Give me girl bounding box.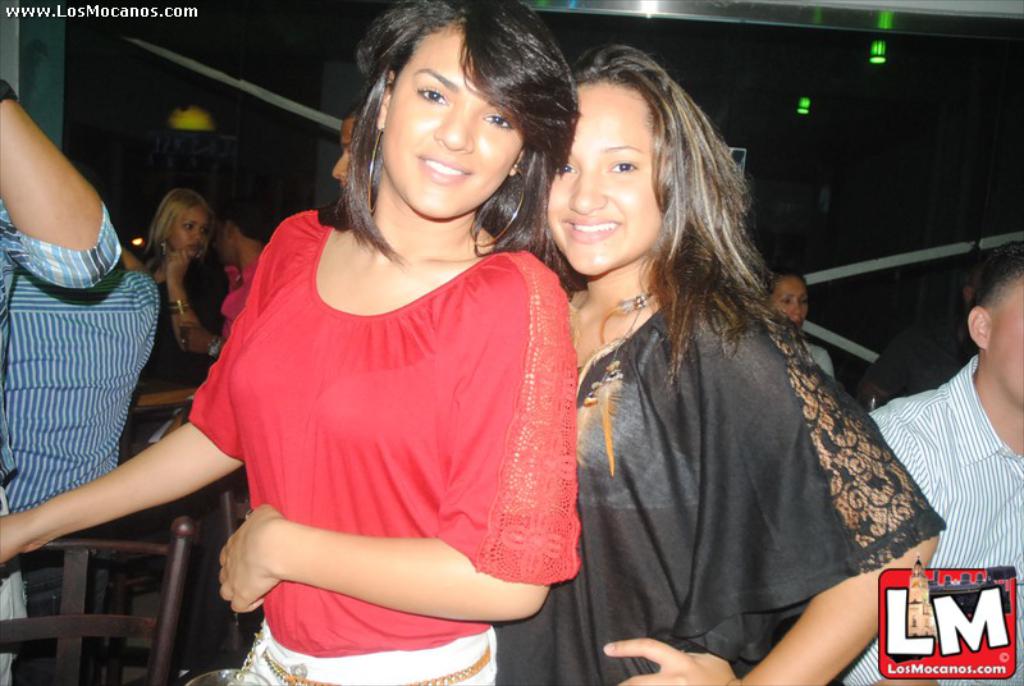
(474,46,946,685).
